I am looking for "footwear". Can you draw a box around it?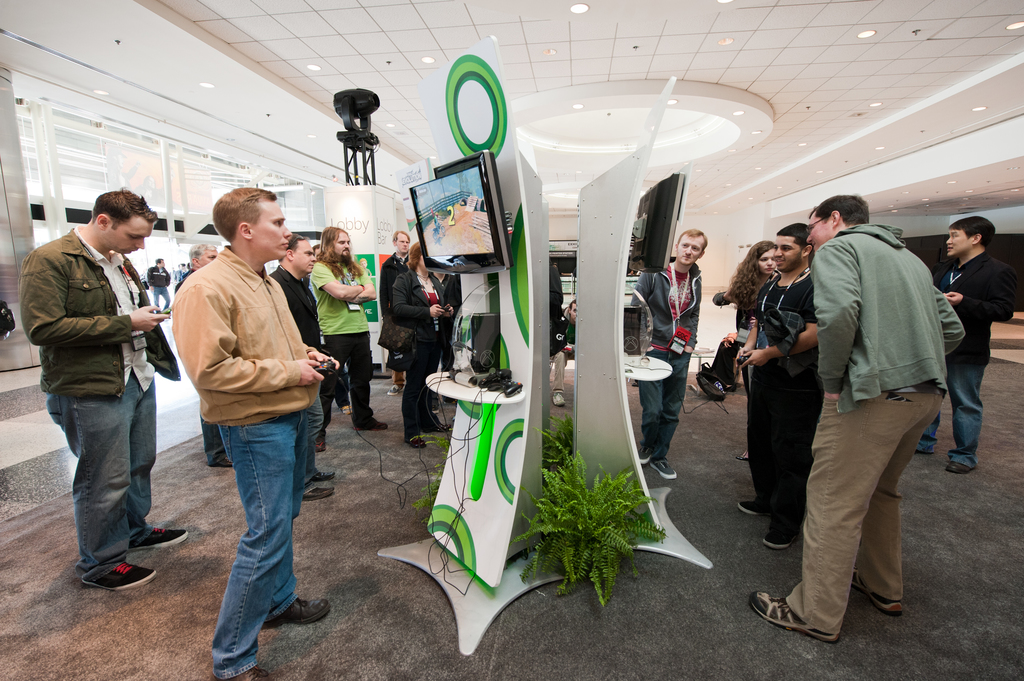
Sure, the bounding box is (426, 394, 442, 415).
